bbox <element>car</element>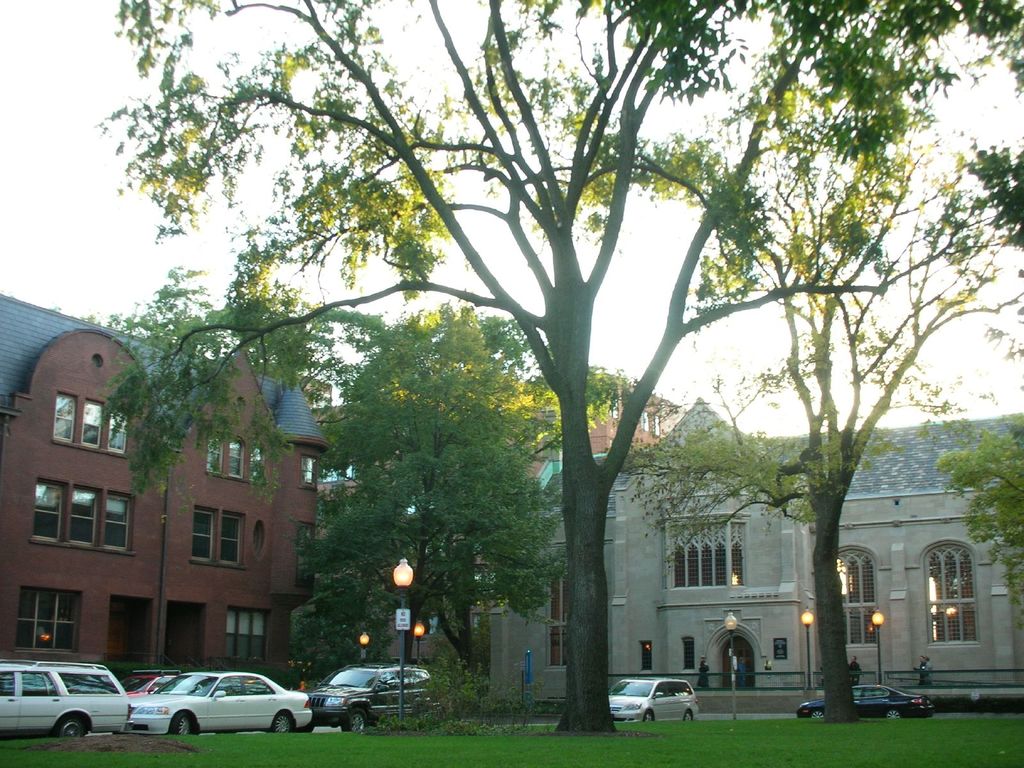
l=794, t=680, r=938, b=719
